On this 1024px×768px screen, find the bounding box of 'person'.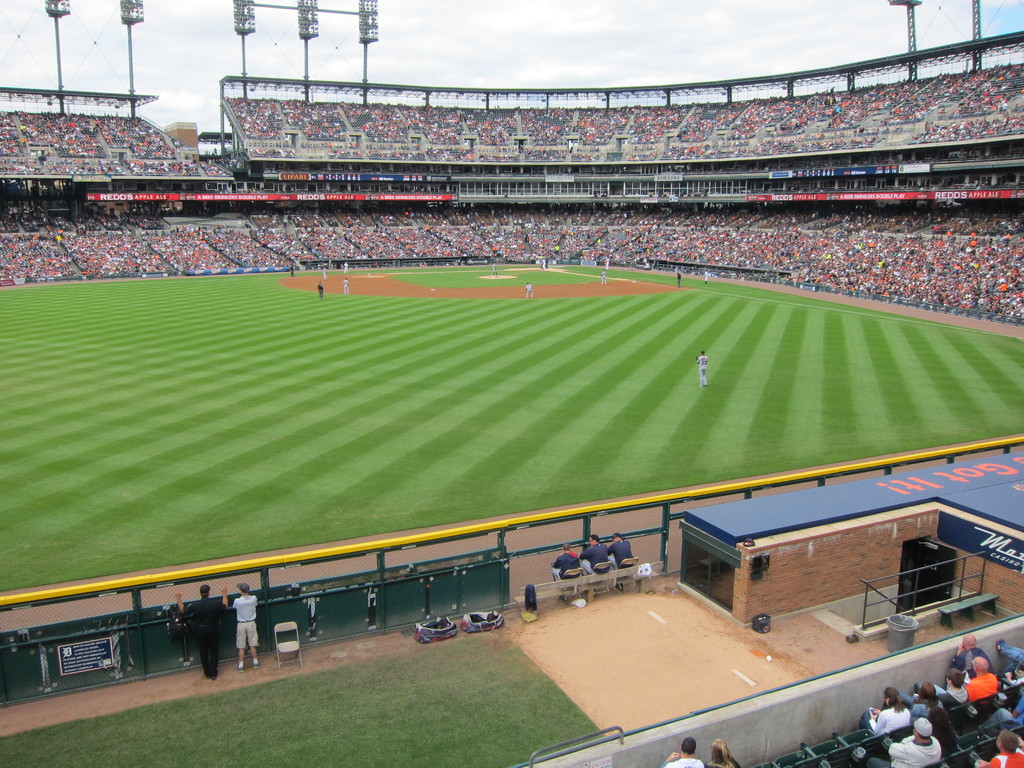
Bounding box: [x1=489, y1=260, x2=500, y2=275].
